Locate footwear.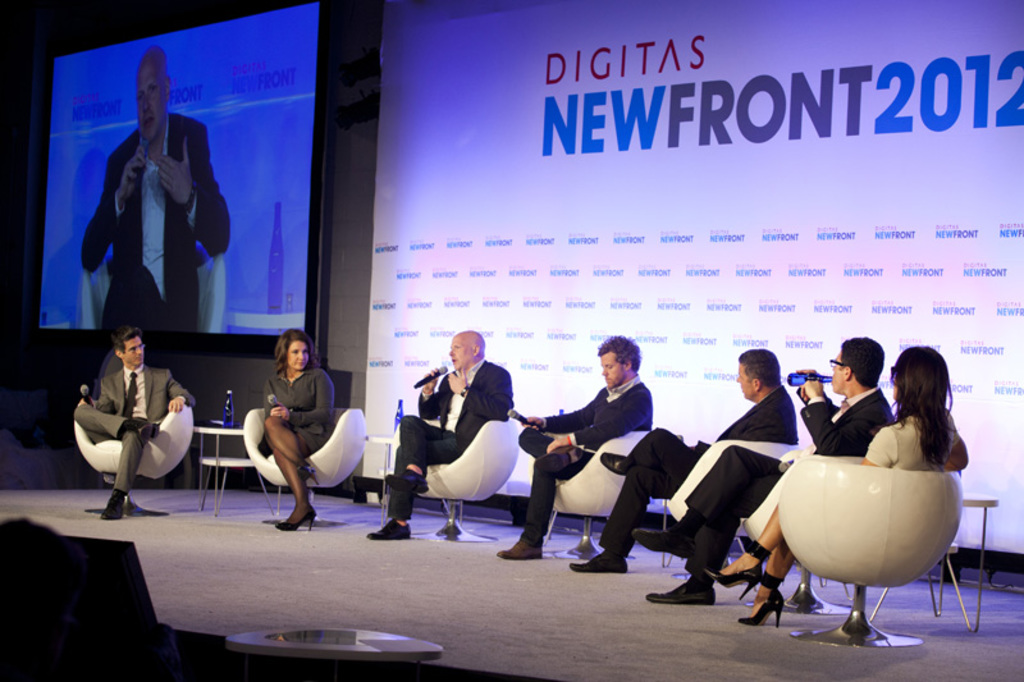
Bounding box: rect(128, 420, 156, 438).
